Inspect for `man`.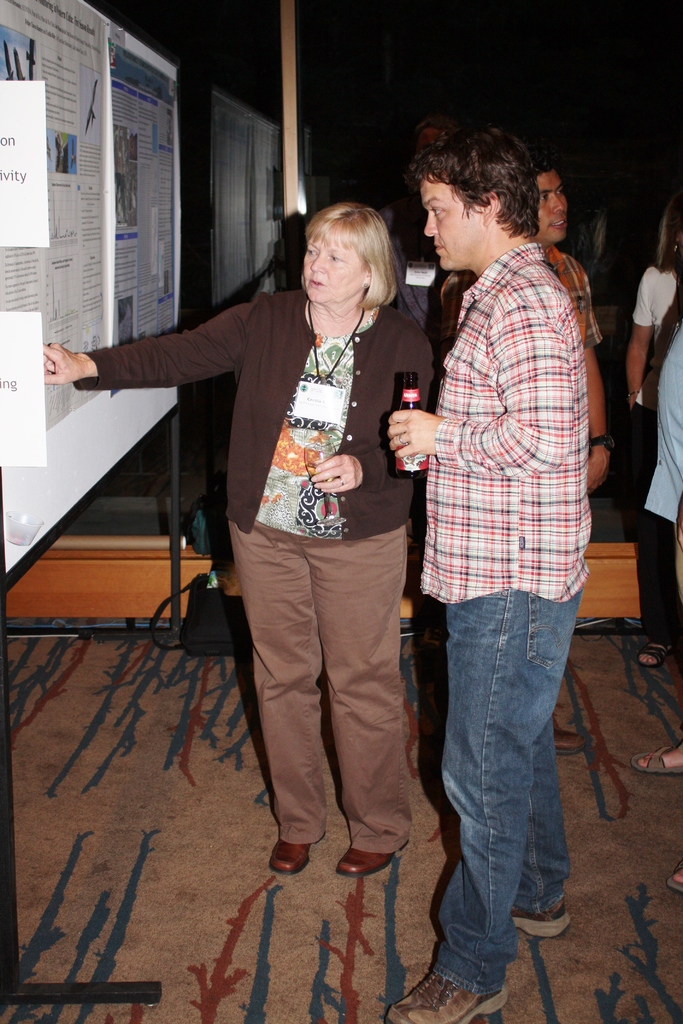
Inspection: x1=430 y1=158 x2=605 y2=492.
